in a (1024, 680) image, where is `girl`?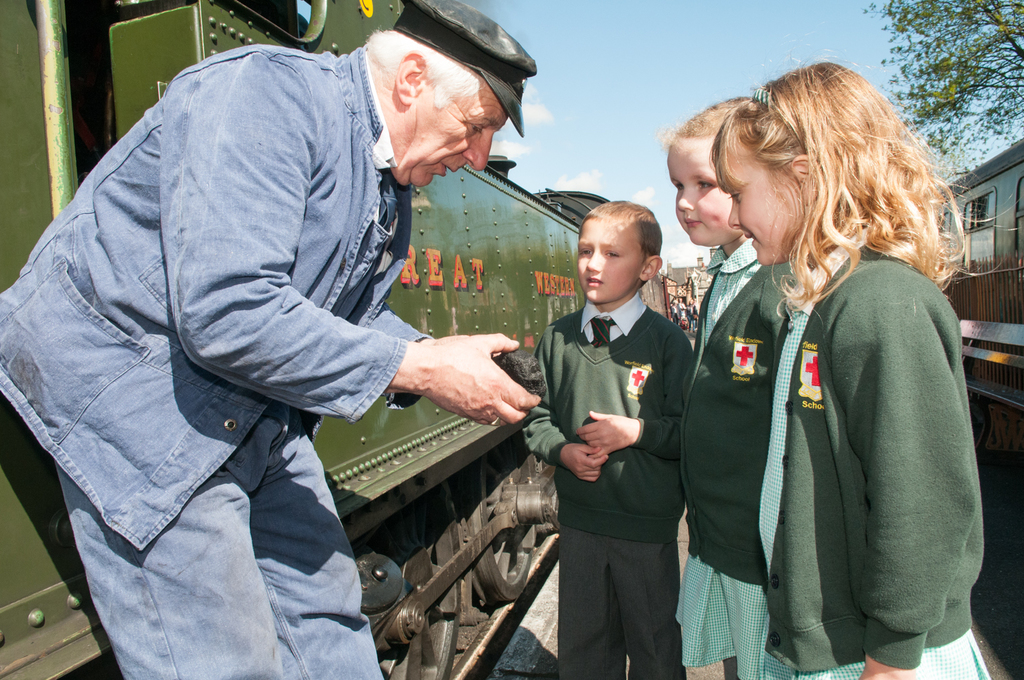
bbox=[706, 40, 993, 679].
